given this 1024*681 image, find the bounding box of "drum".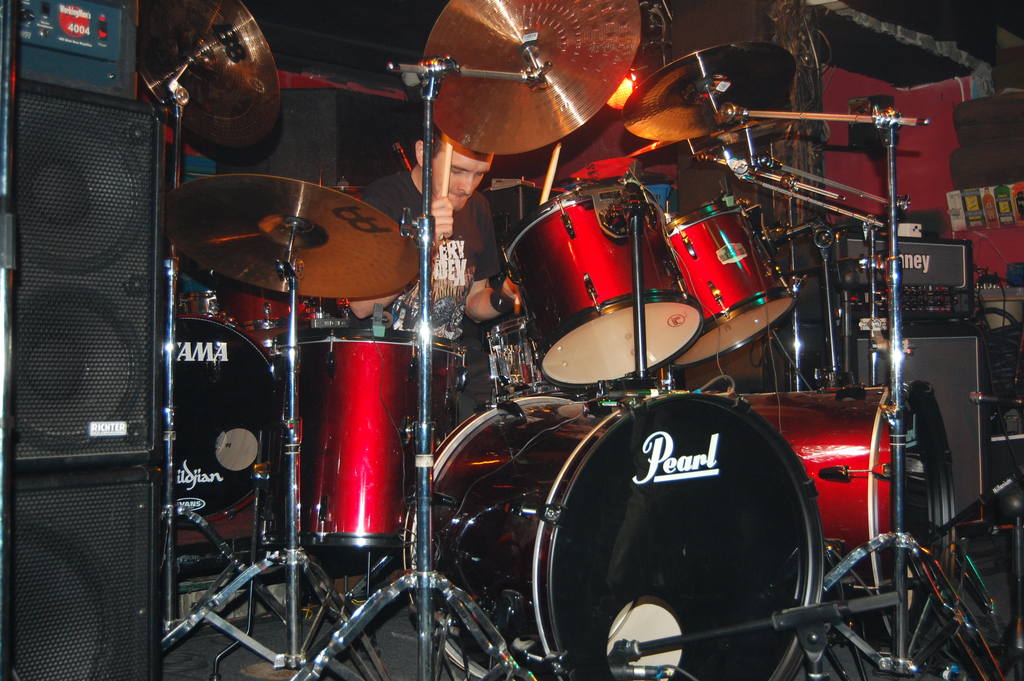
crop(395, 389, 830, 680).
